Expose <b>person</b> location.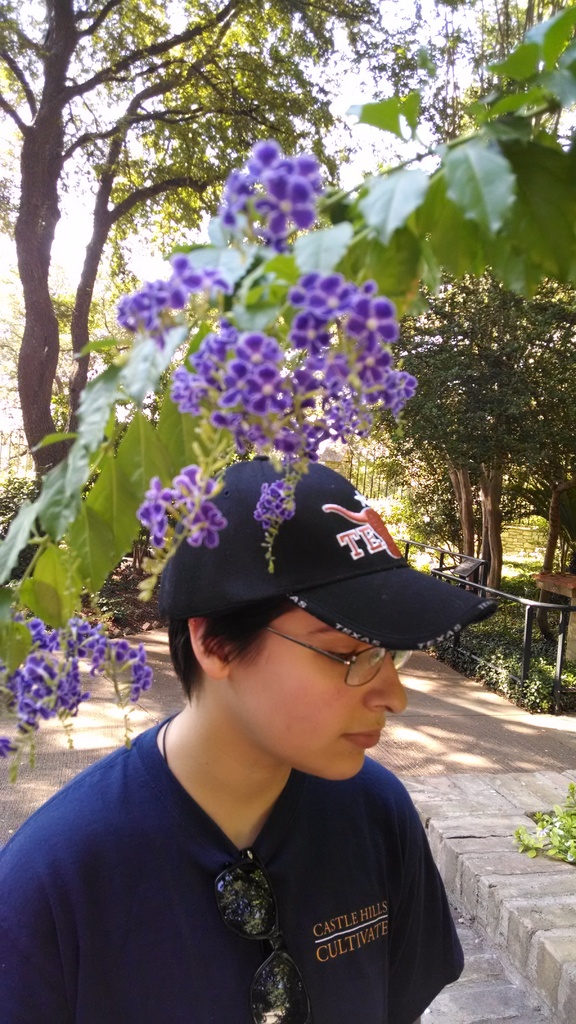
Exposed at 28,380,479,1007.
